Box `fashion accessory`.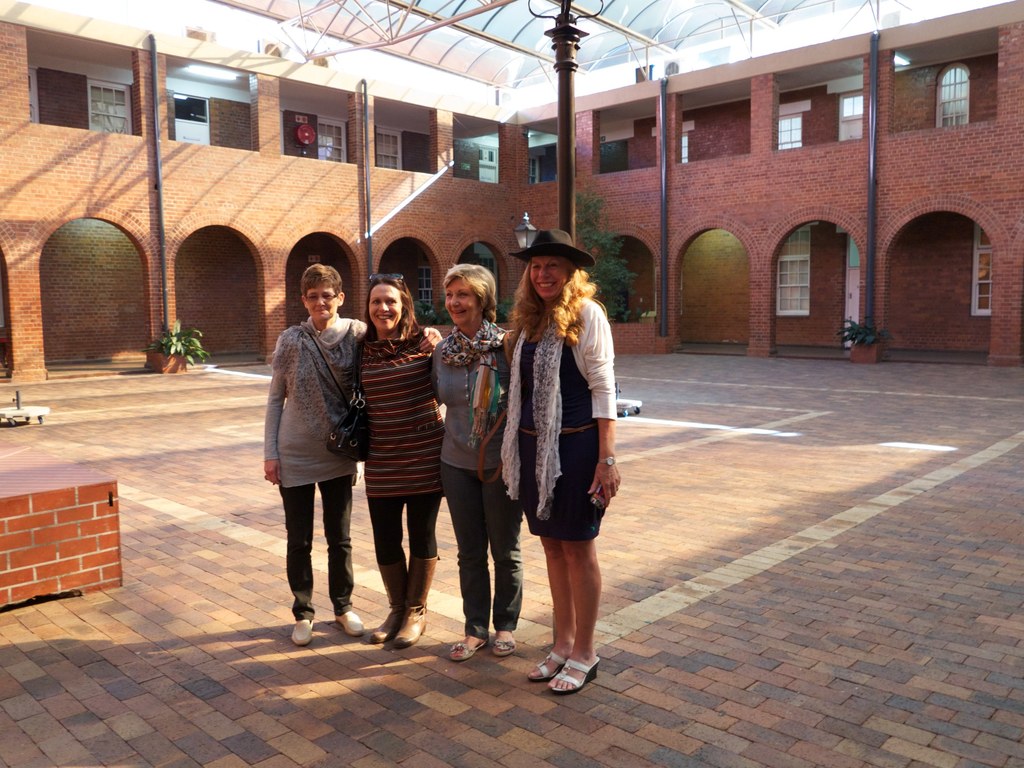
<bbox>526, 651, 570, 681</bbox>.
